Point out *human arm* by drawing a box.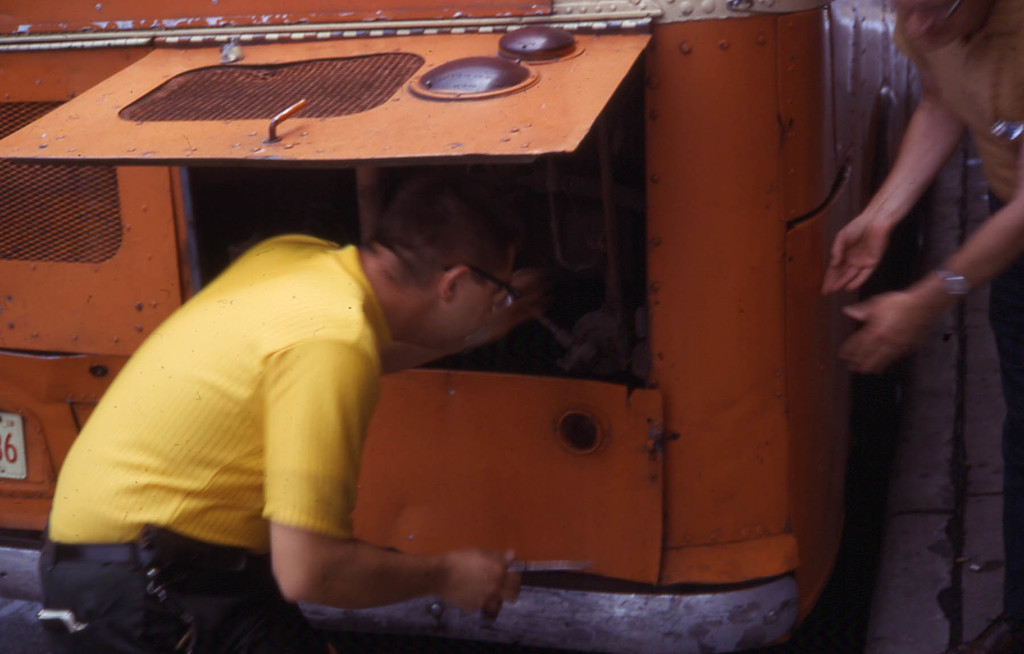
(846,198,1023,381).
